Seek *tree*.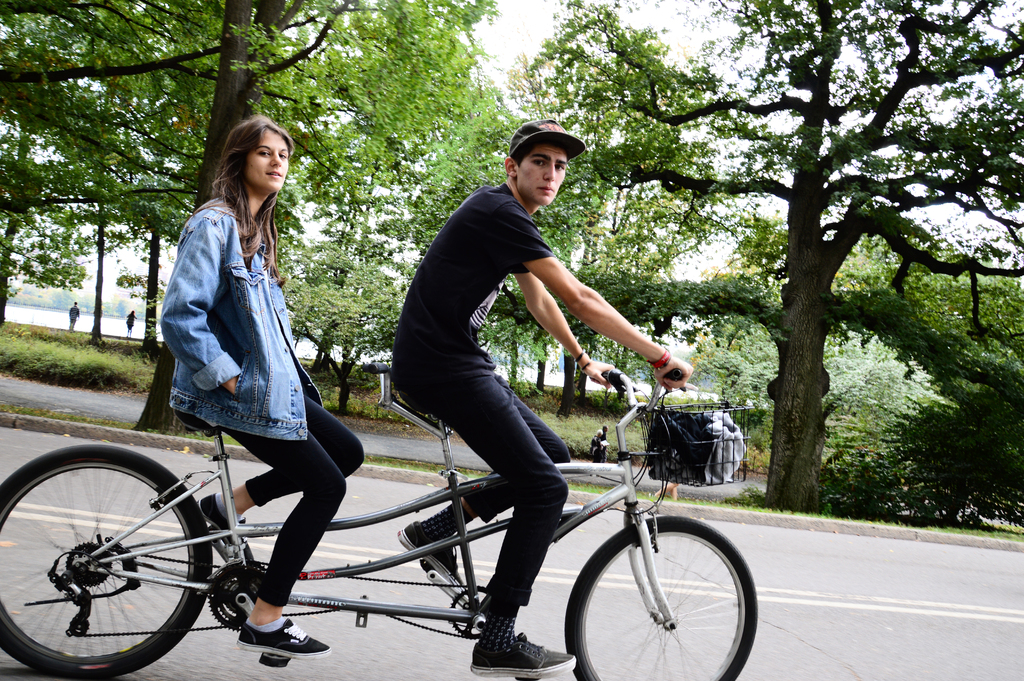
Rect(0, 0, 248, 354).
